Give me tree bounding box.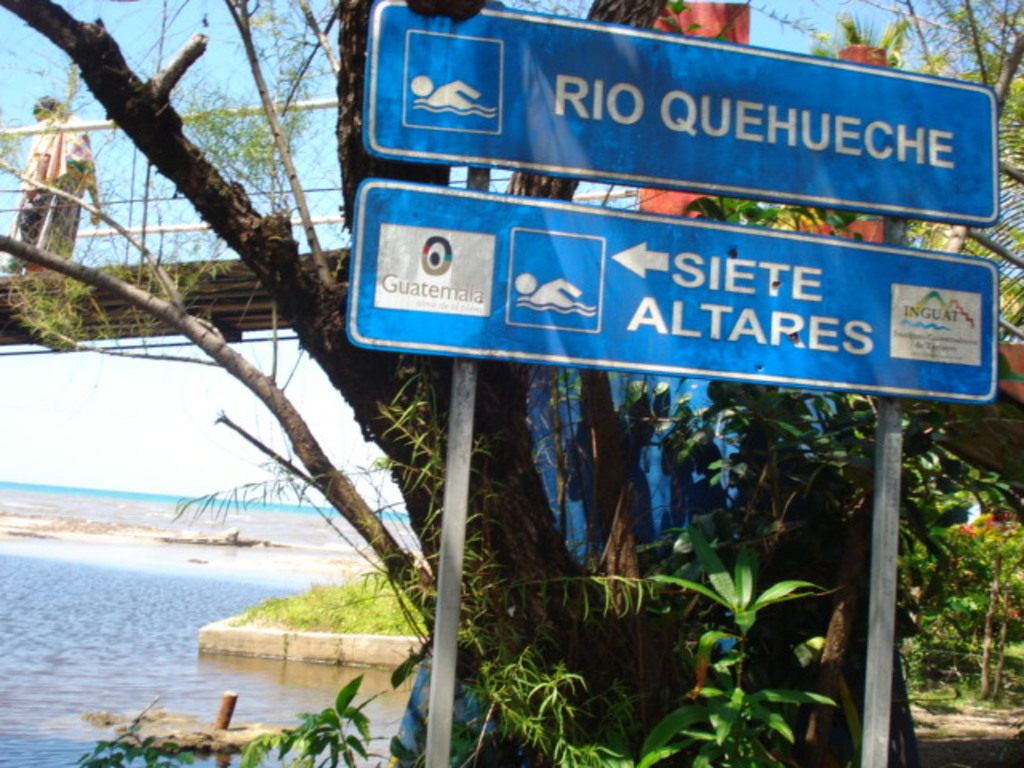
bbox(0, 0, 1022, 766).
